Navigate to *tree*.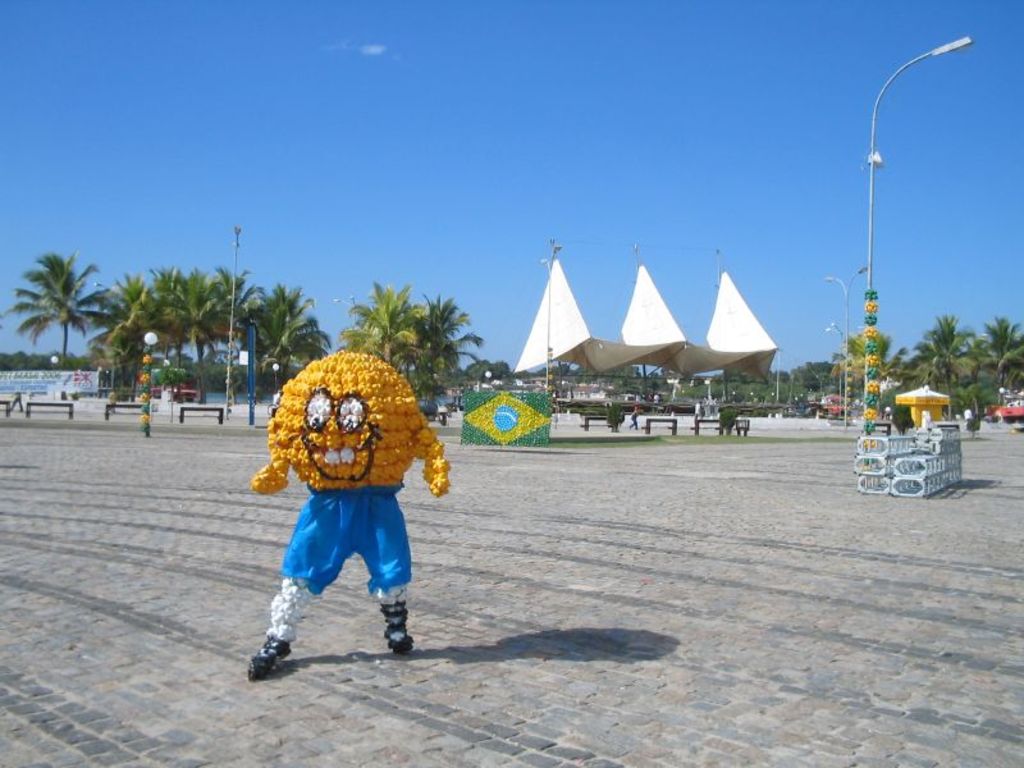
Navigation target: select_region(0, 244, 118, 367).
